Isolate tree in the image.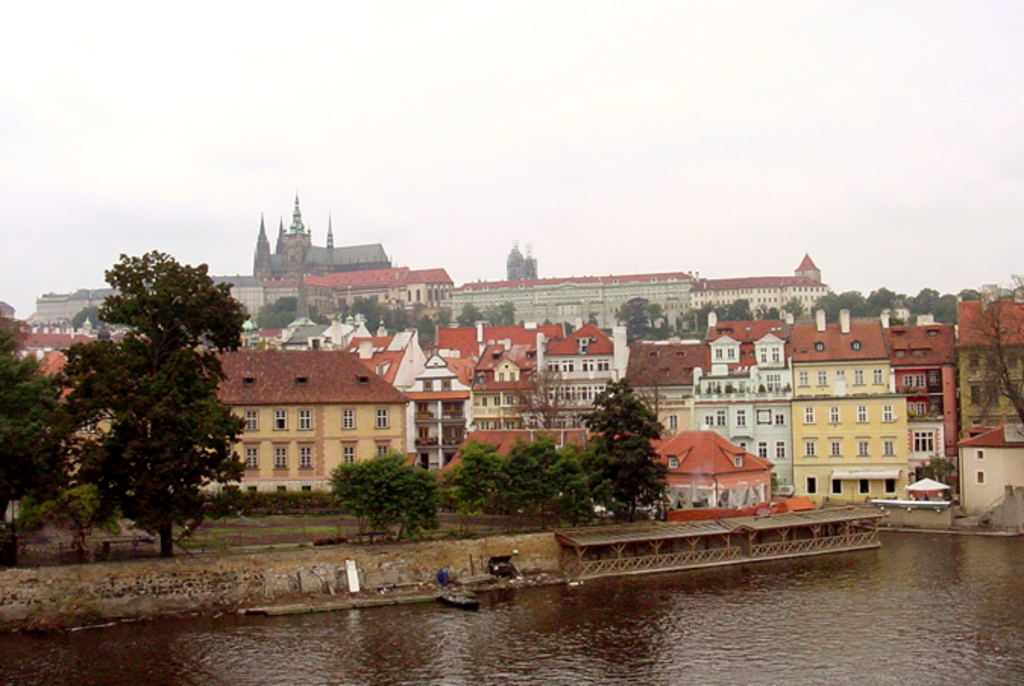
Isolated region: [322, 451, 444, 543].
